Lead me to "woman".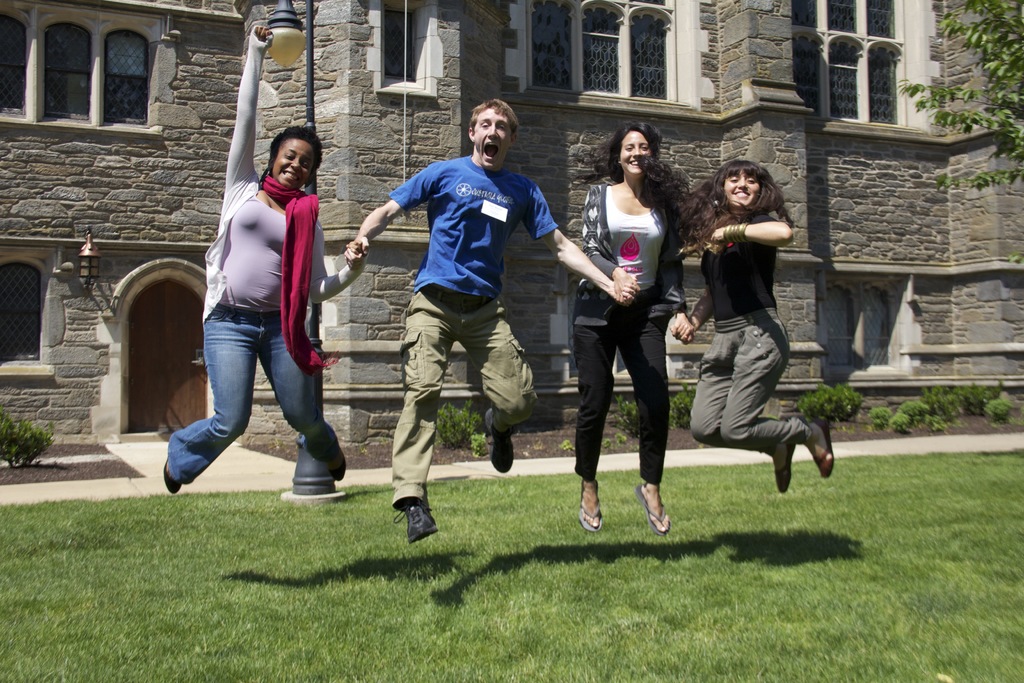
Lead to 566/121/698/547.
